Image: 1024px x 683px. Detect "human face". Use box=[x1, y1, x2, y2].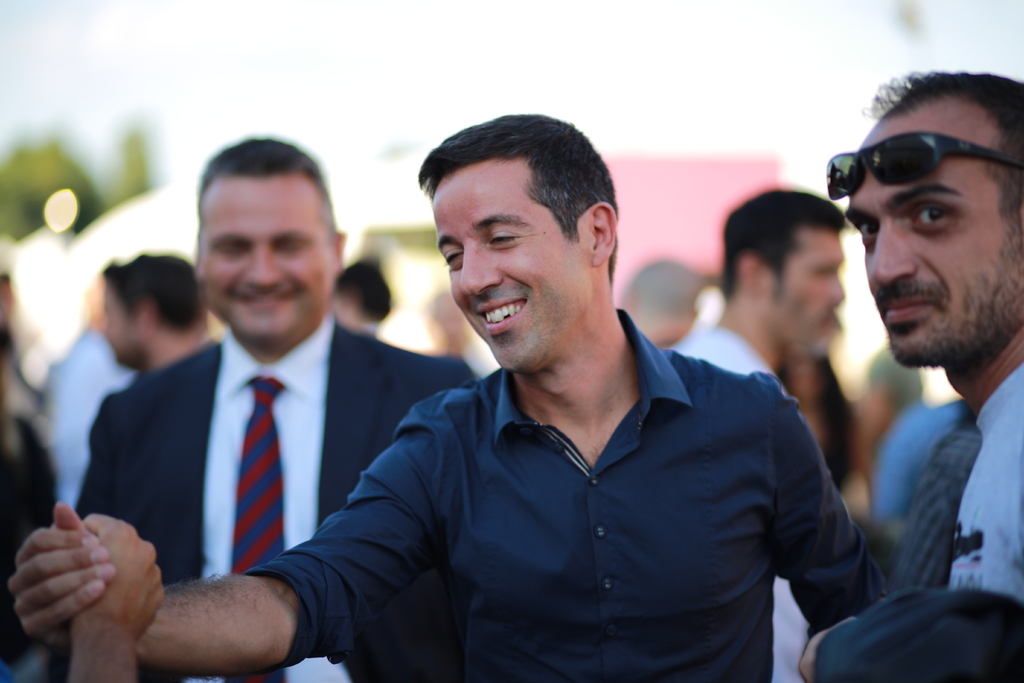
box=[202, 179, 332, 339].
